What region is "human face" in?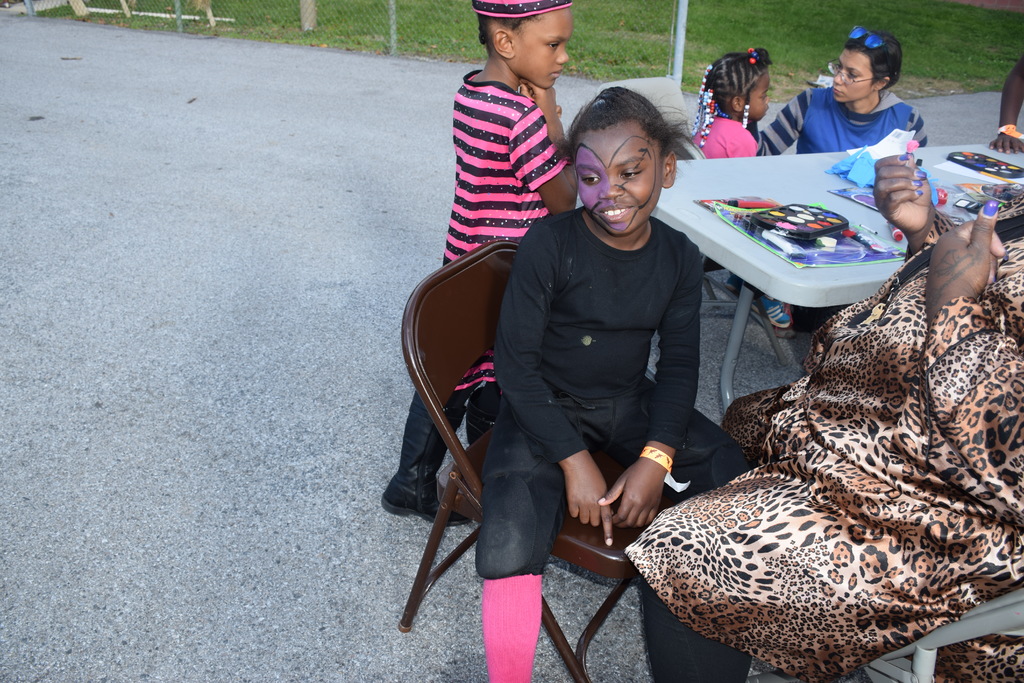
BBox(517, 11, 567, 84).
